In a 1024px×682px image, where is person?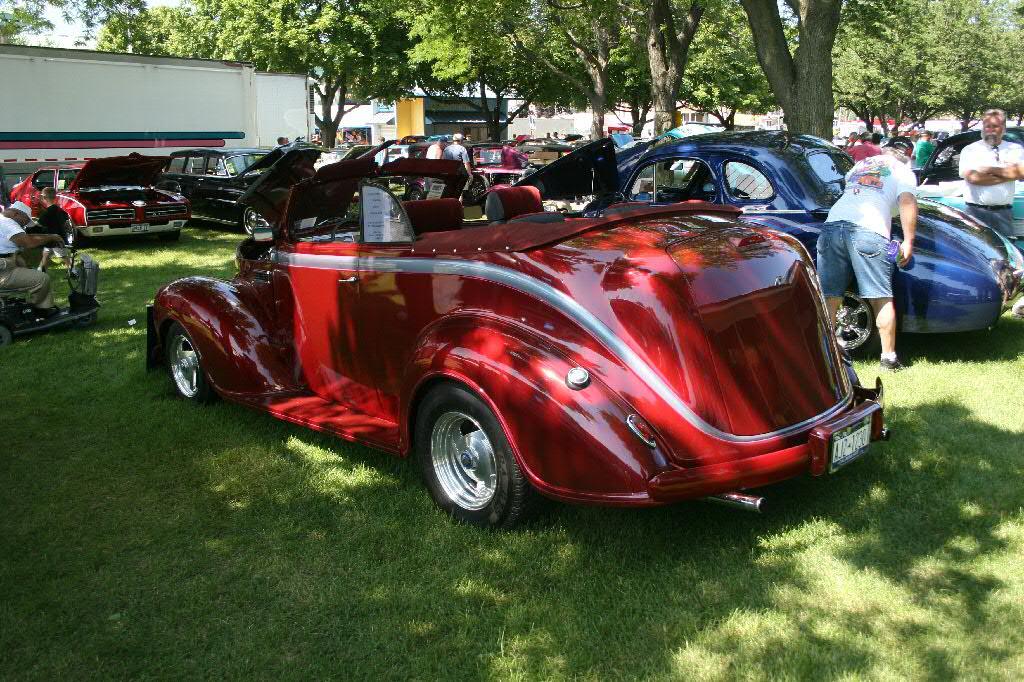
box(0, 200, 54, 320).
